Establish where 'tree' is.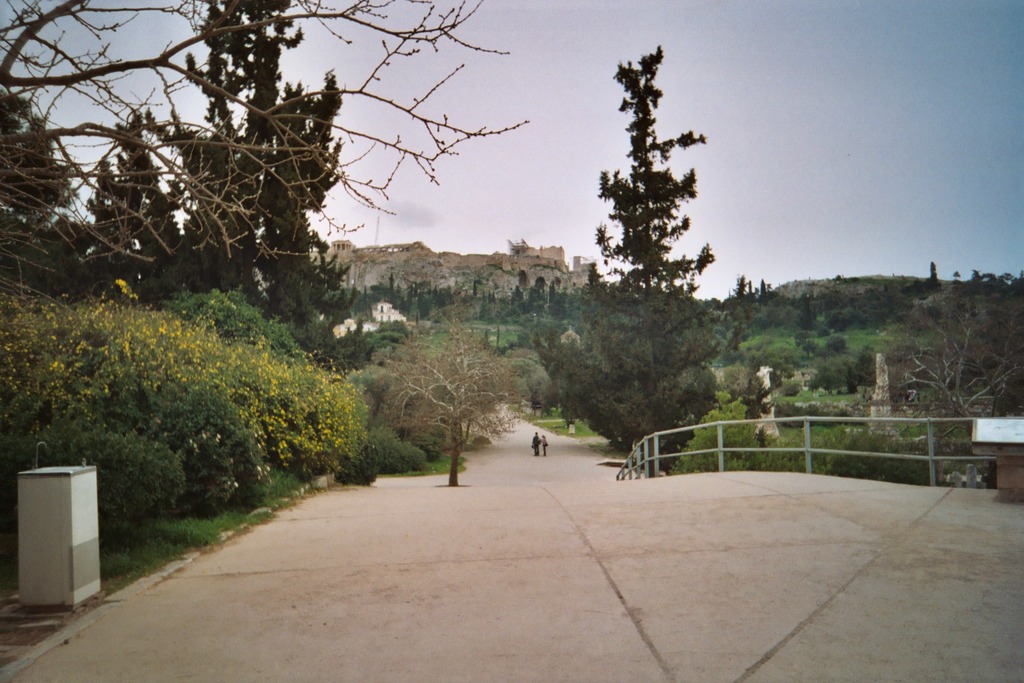
Established at l=518, t=305, r=581, b=426.
